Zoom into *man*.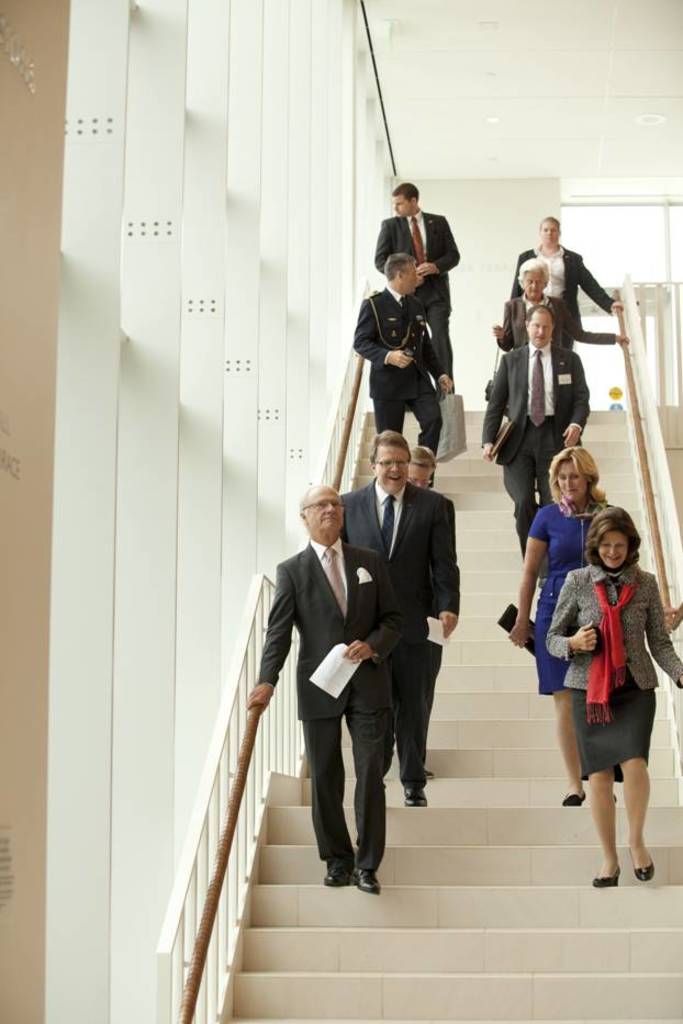
Zoom target: {"x1": 380, "y1": 175, "x2": 466, "y2": 386}.
